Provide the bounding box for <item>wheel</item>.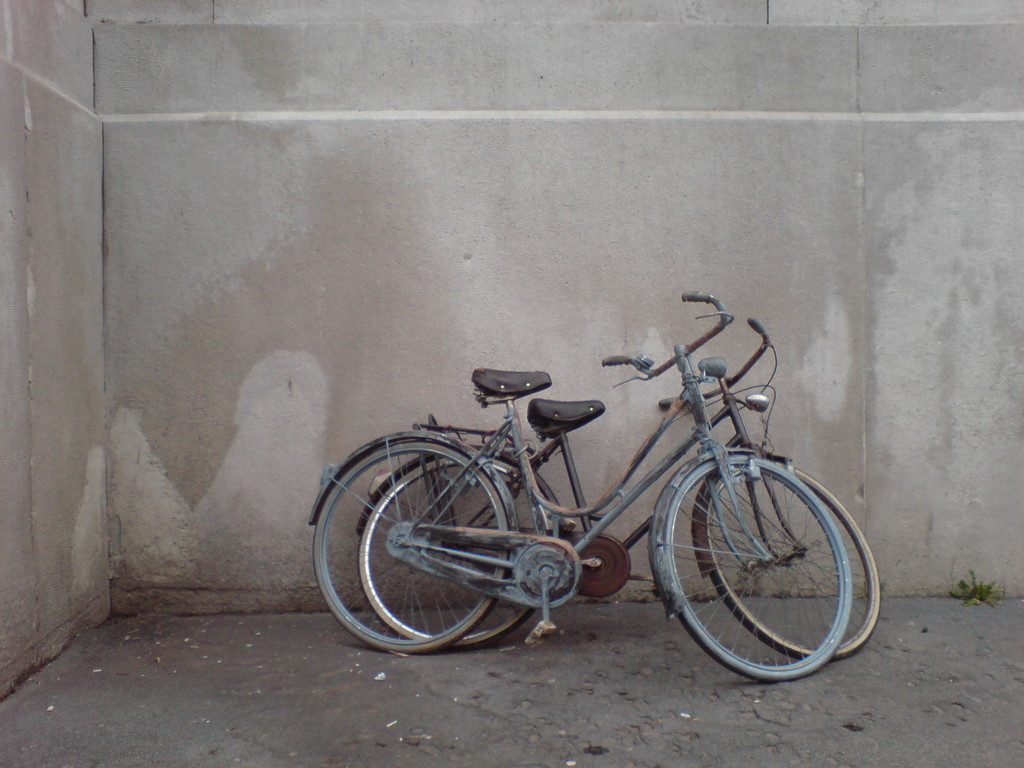
312/442/512/655.
